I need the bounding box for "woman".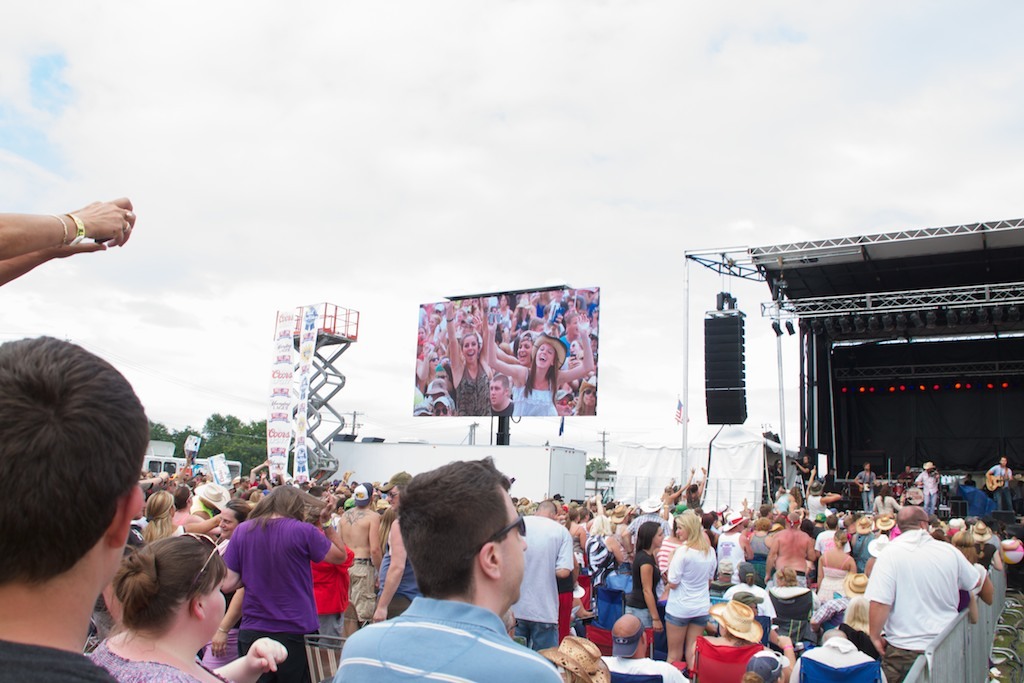
Here it is: bbox=(444, 298, 497, 412).
